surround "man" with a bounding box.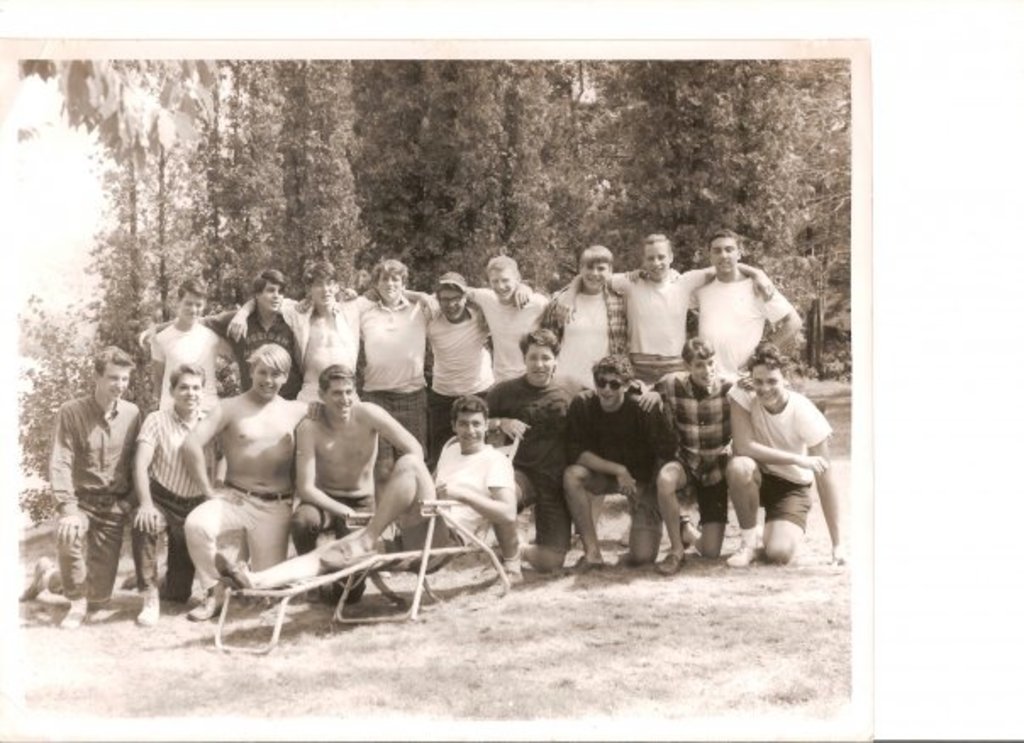
[left=471, top=246, right=541, bottom=395].
